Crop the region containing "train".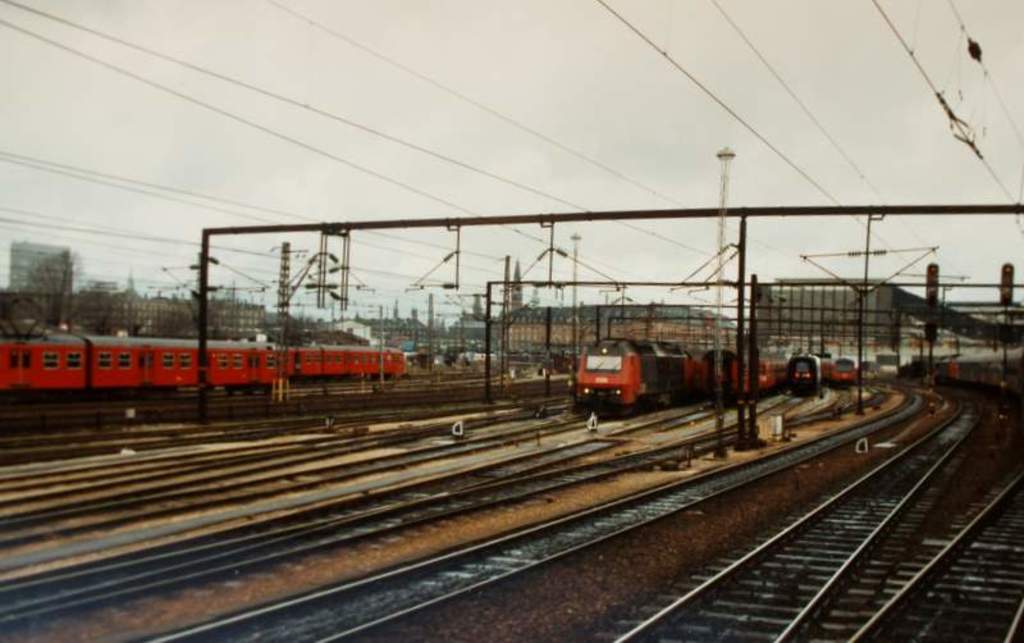
Crop region: (831, 359, 855, 384).
